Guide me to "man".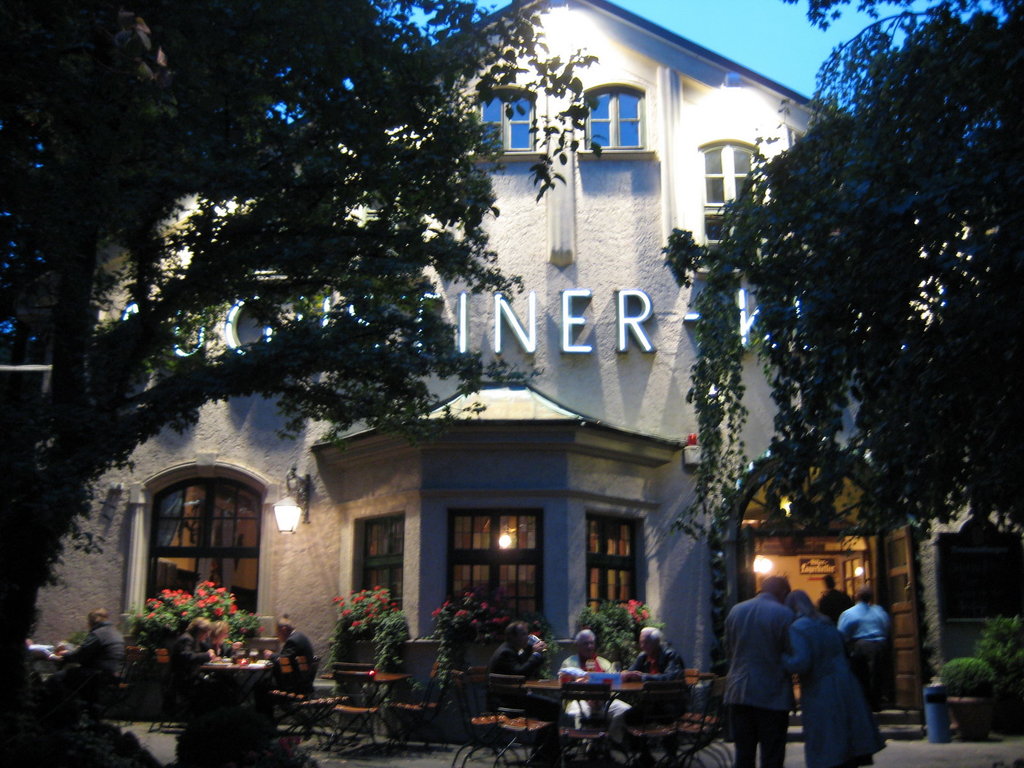
Guidance: 558:632:630:767.
